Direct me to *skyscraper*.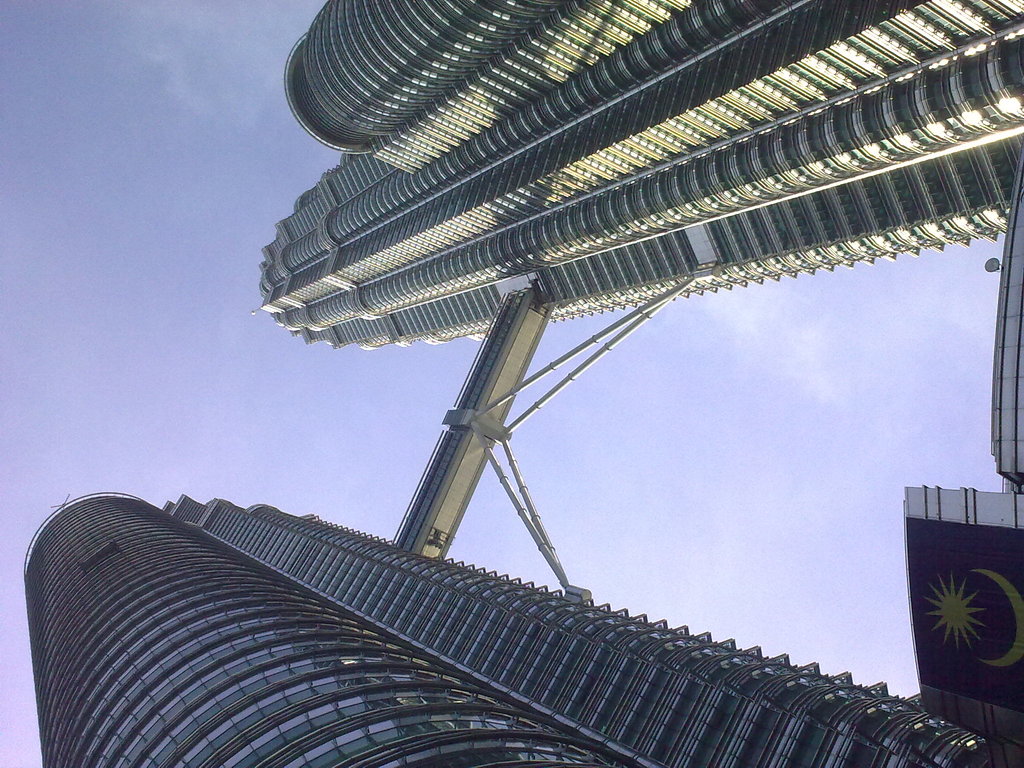
Direction: 246:1:1002:346.
